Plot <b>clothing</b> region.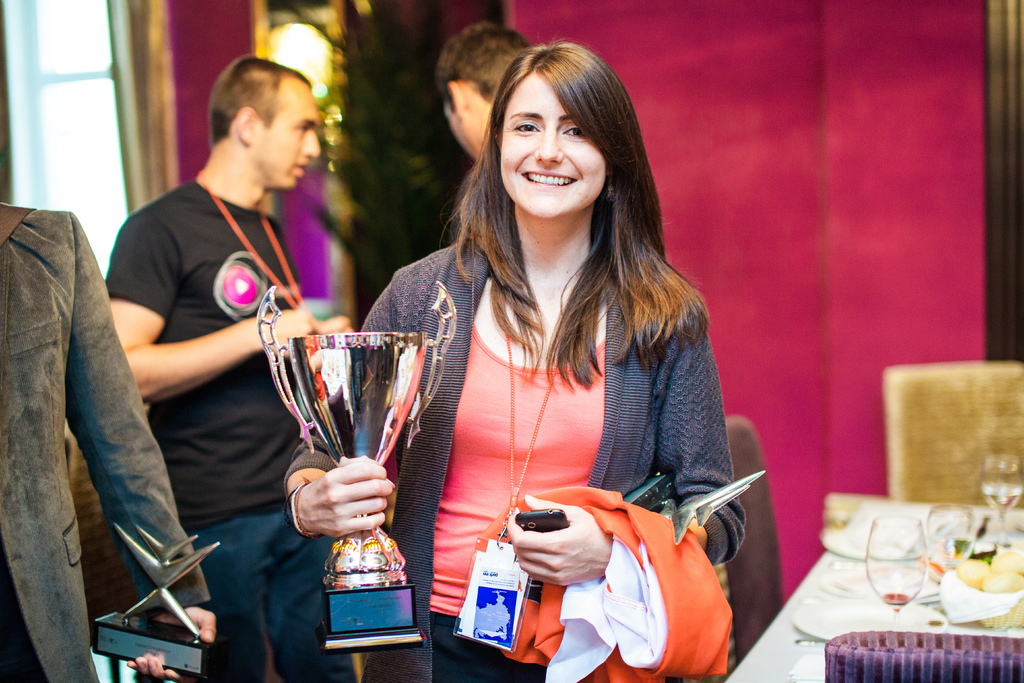
Plotted at x1=359 y1=175 x2=756 y2=629.
